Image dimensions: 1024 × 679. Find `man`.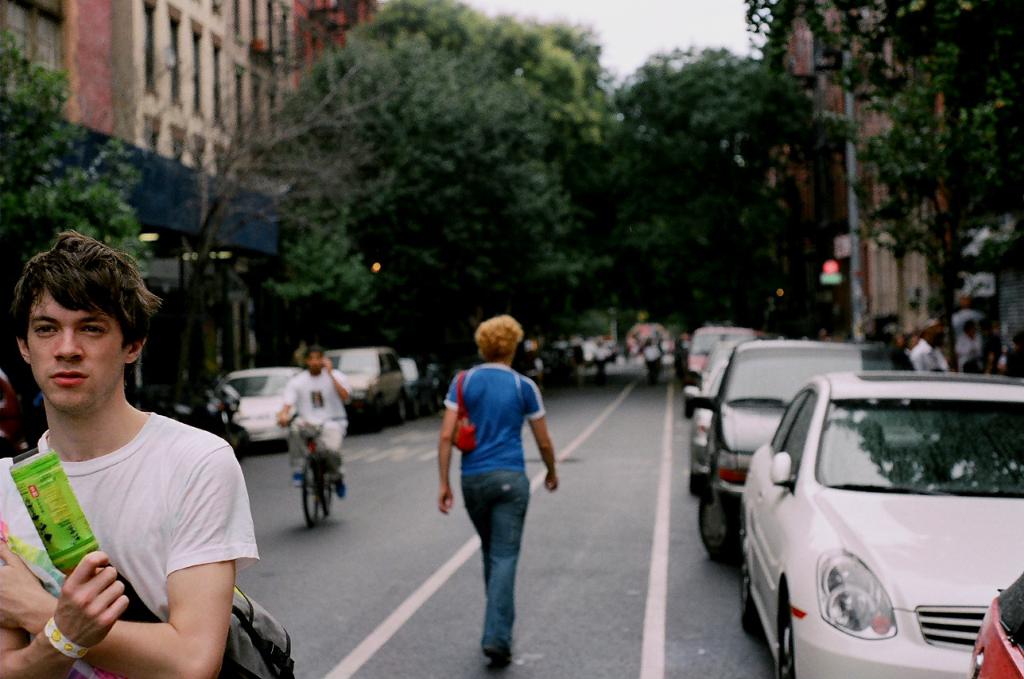
[left=6, top=253, right=266, bottom=672].
